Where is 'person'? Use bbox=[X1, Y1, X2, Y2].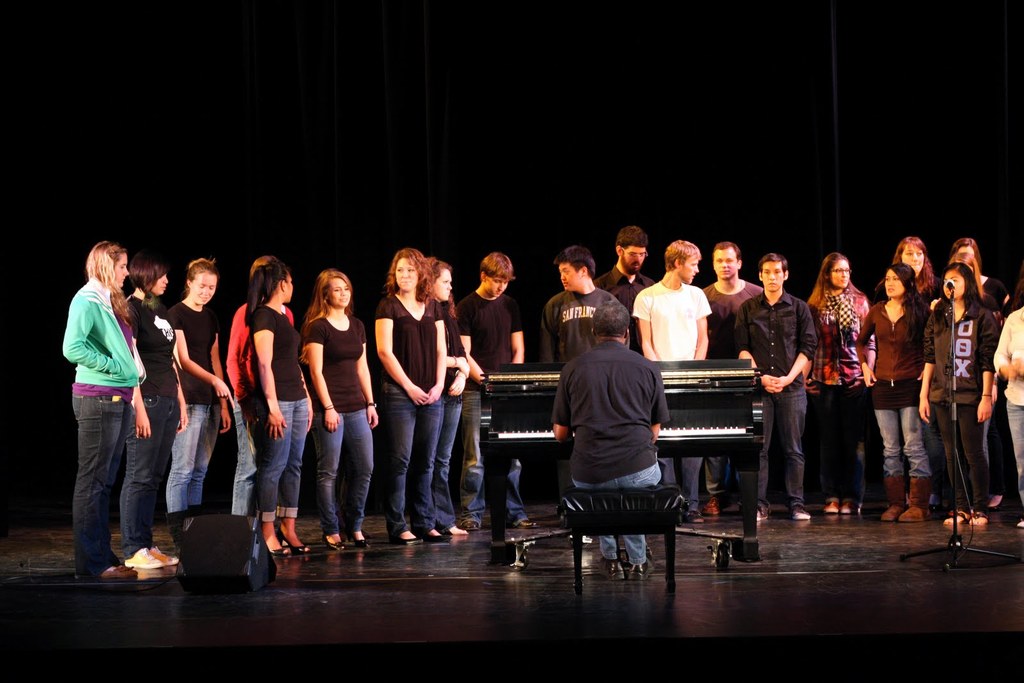
bbox=[941, 237, 1015, 496].
